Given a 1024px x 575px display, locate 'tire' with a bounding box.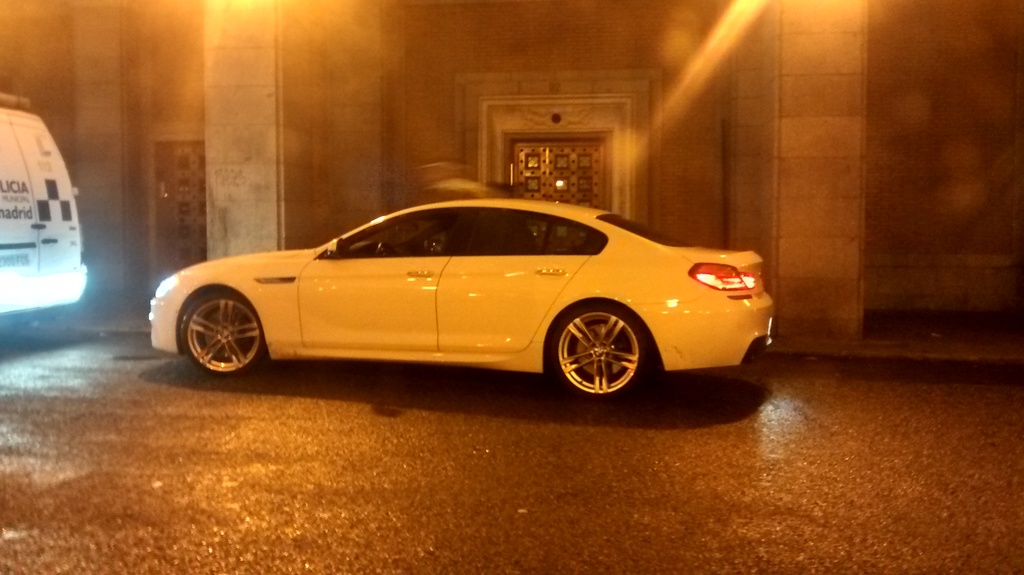
Located: rect(548, 298, 646, 392).
